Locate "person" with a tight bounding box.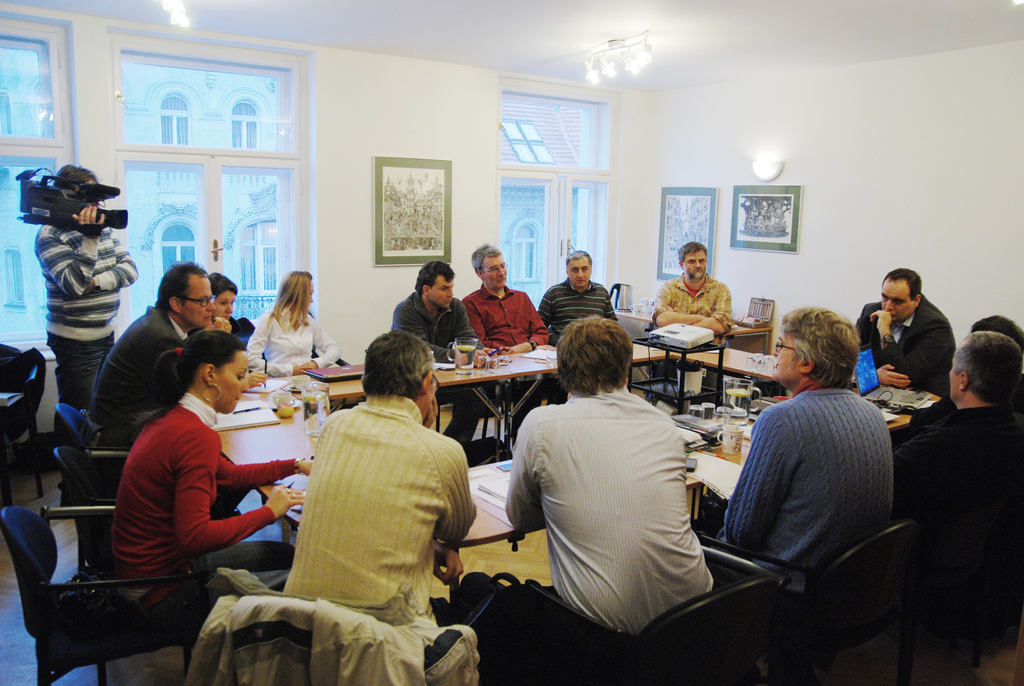
{"x1": 459, "y1": 263, "x2": 534, "y2": 370}.
